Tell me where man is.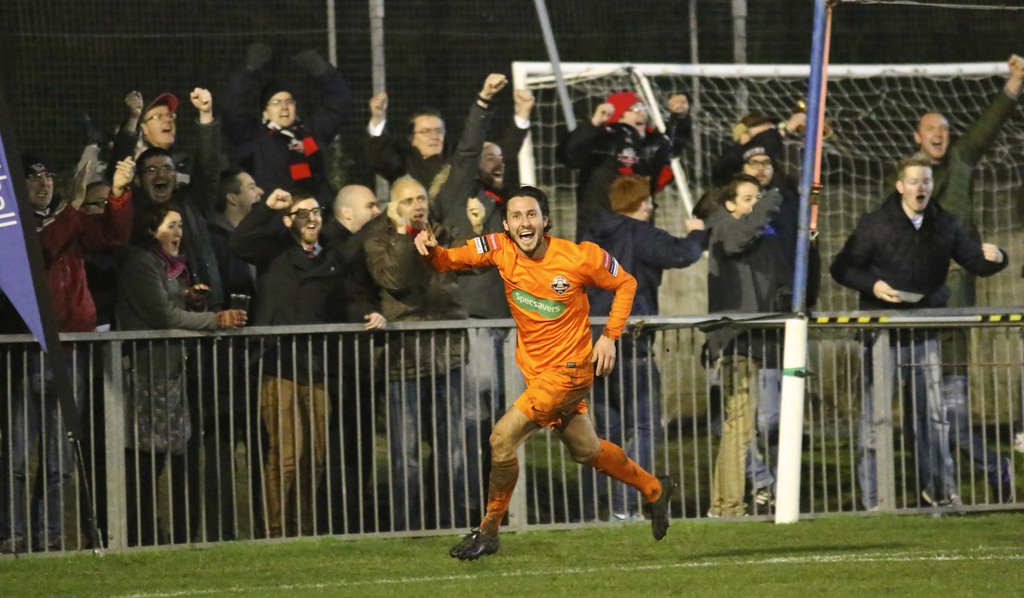
man is at select_region(129, 87, 193, 185).
